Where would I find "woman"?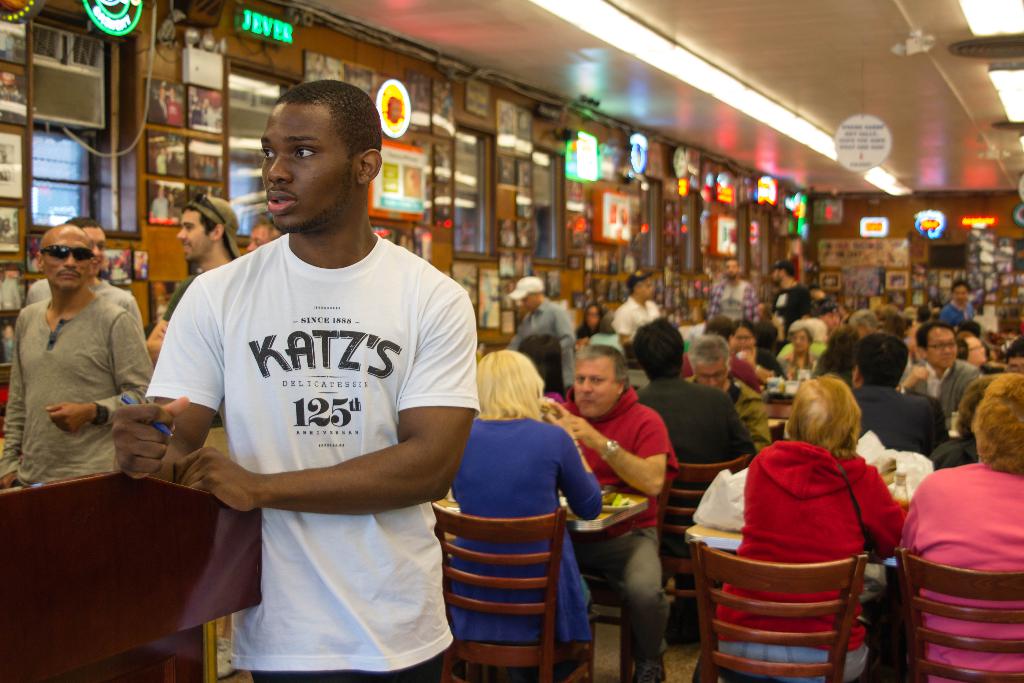
At detection(716, 374, 909, 682).
